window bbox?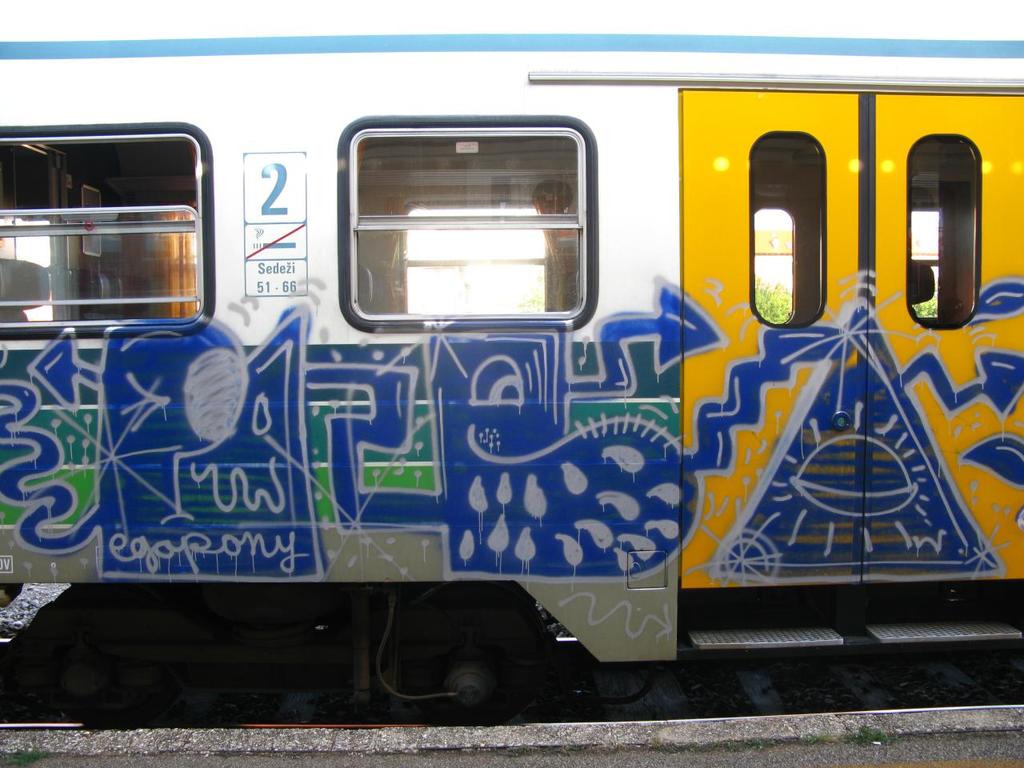
{"left": 338, "top": 115, "right": 595, "bottom": 330}
